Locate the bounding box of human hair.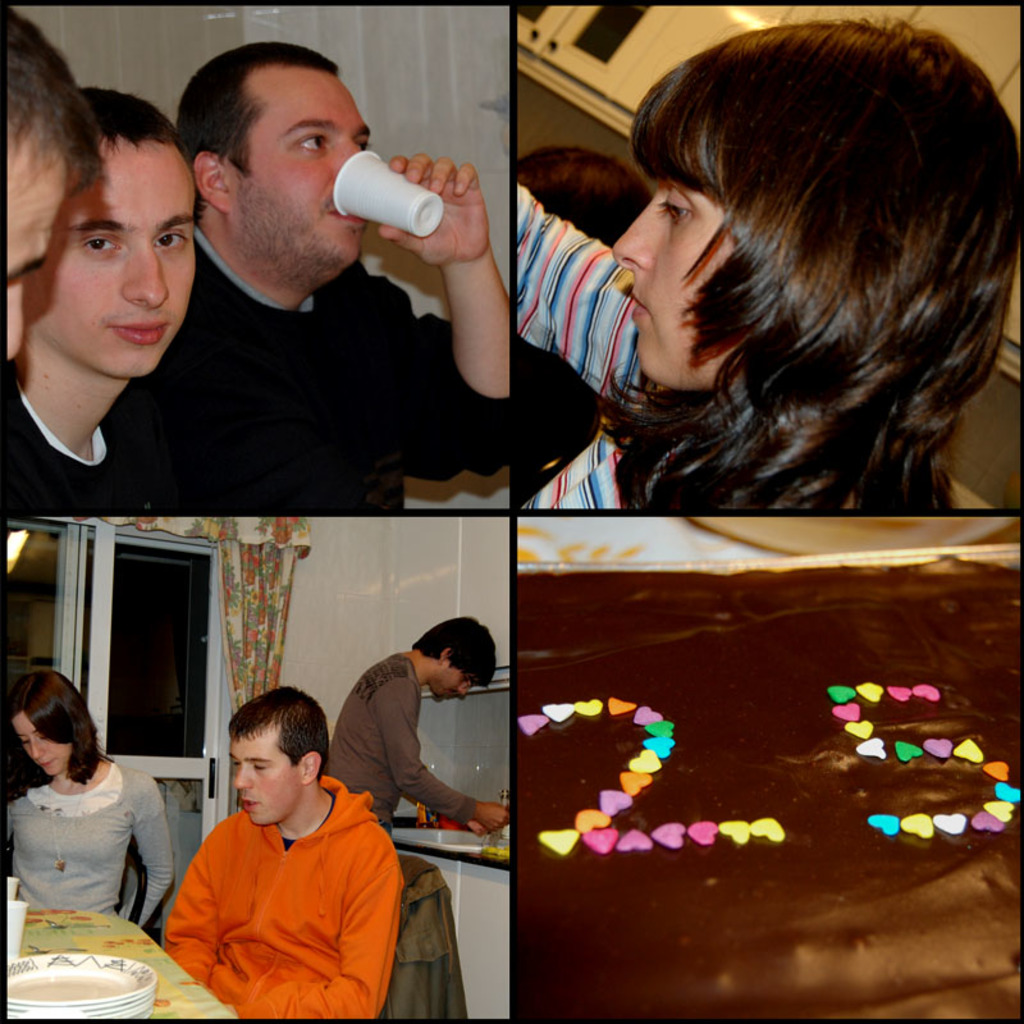
Bounding box: [3,0,99,193].
